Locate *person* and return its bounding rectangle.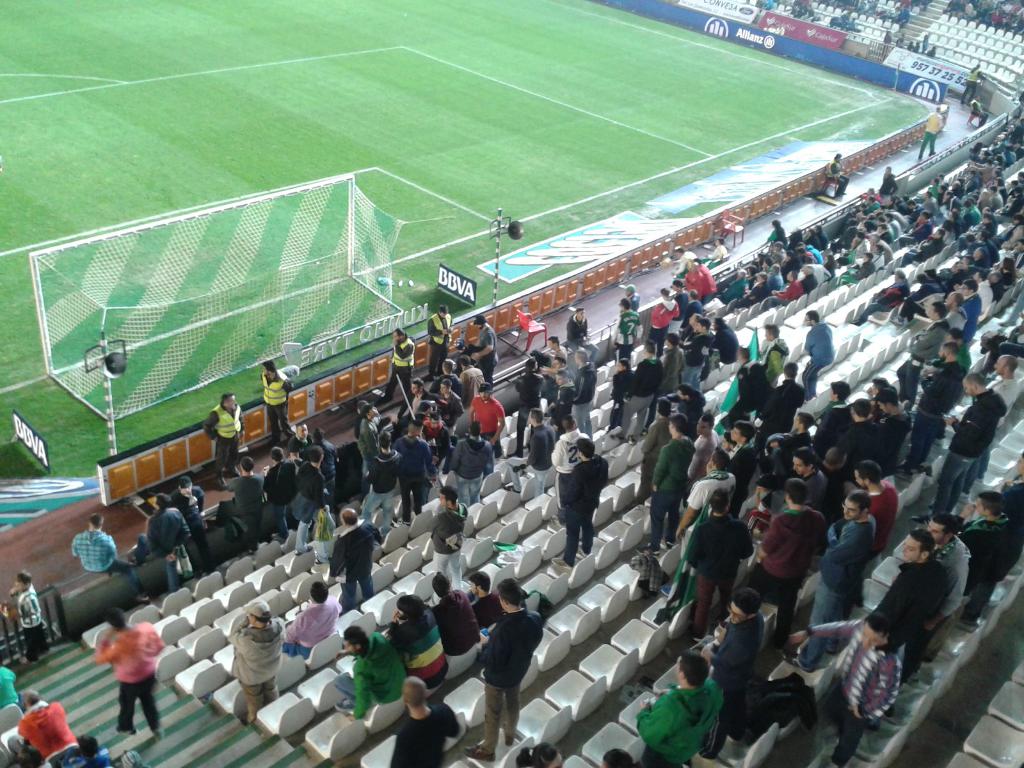
bbox=(689, 483, 755, 641).
